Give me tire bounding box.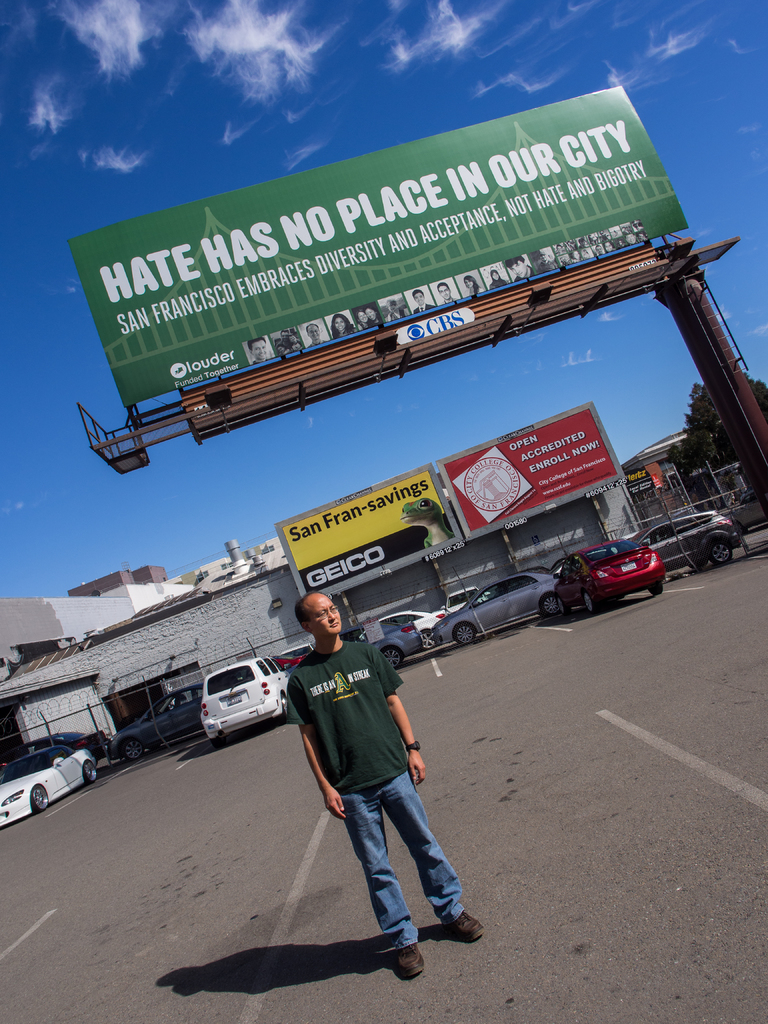
left=649, top=582, right=662, bottom=596.
